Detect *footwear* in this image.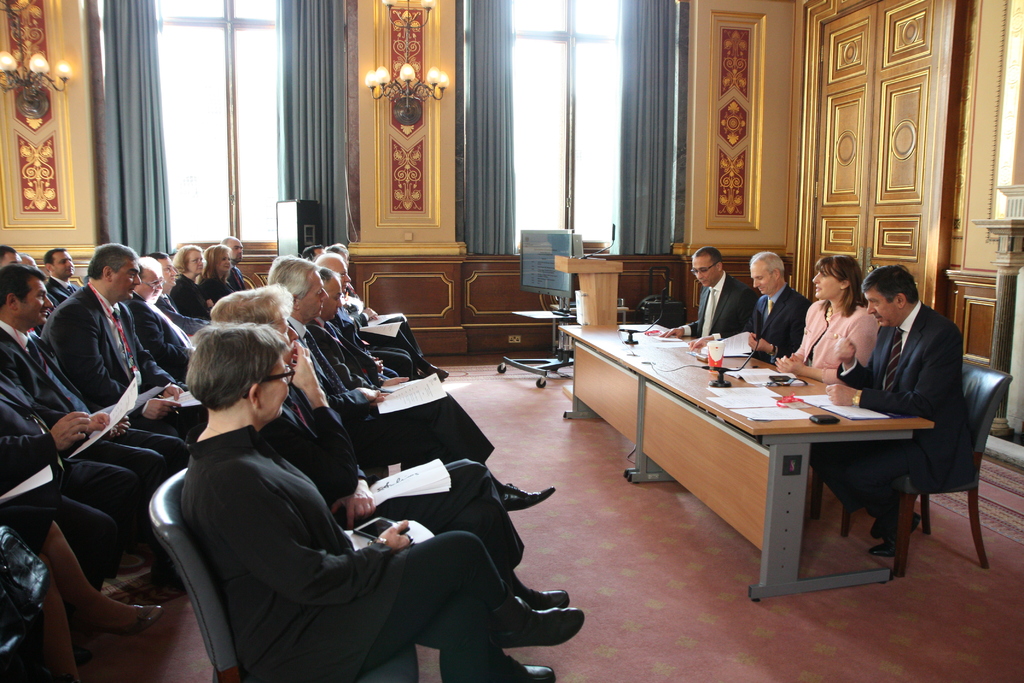
Detection: bbox=[504, 488, 557, 513].
